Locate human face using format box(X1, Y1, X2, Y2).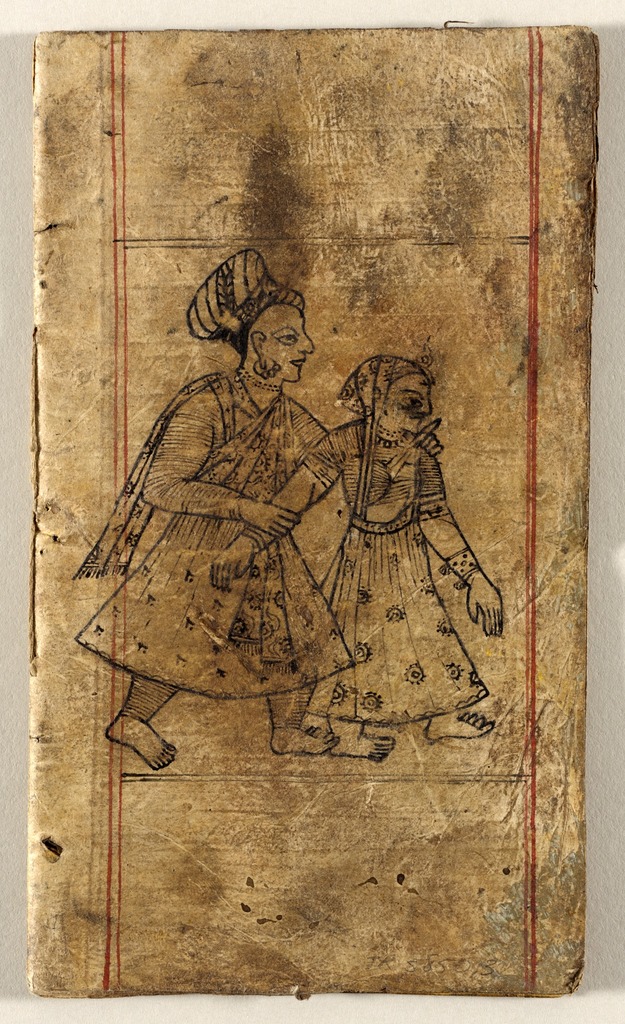
box(390, 375, 430, 431).
